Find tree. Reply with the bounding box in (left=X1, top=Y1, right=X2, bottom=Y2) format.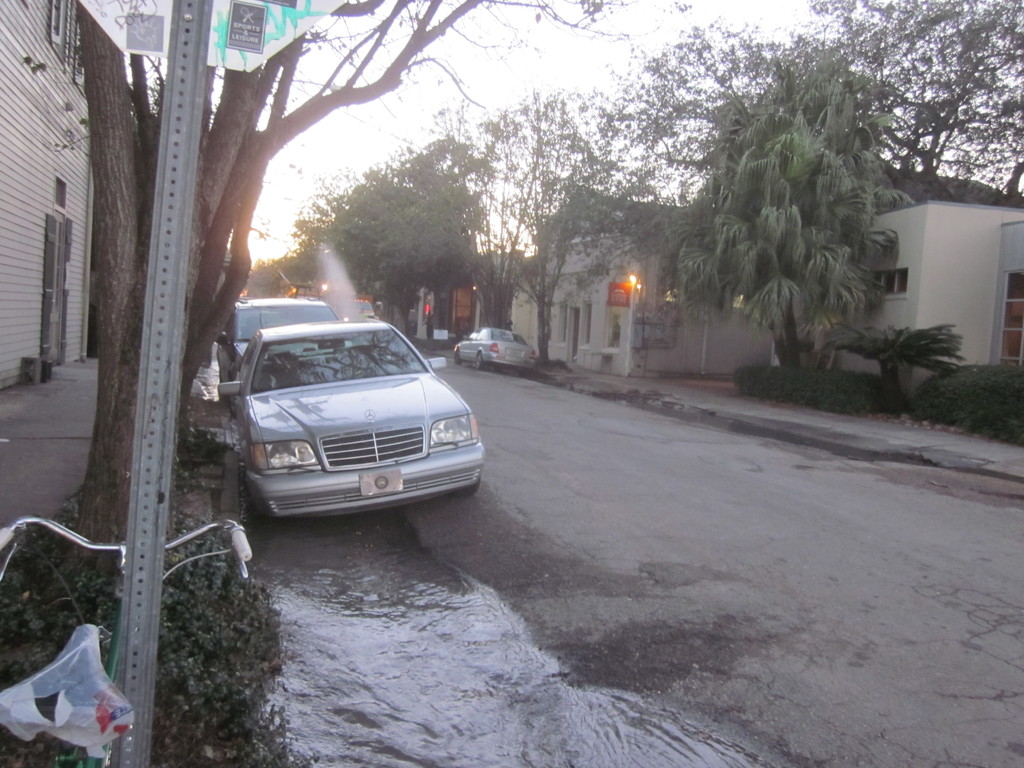
(left=673, top=66, right=899, bottom=364).
